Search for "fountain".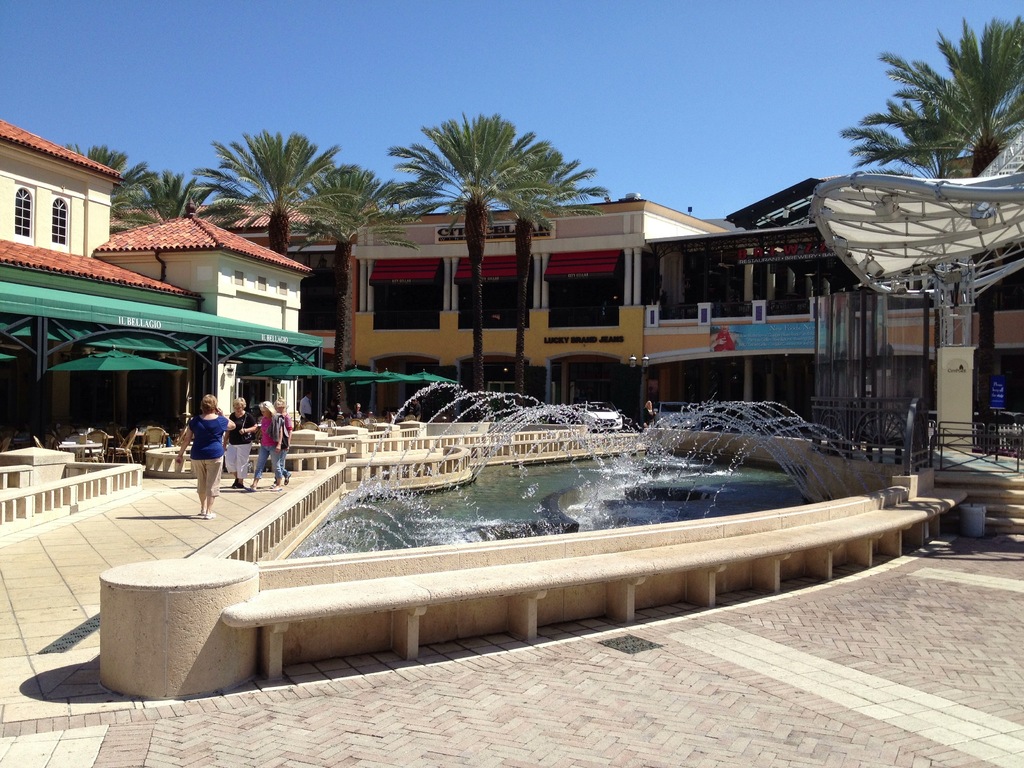
Found at {"x1": 155, "y1": 355, "x2": 902, "y2": 674}.
